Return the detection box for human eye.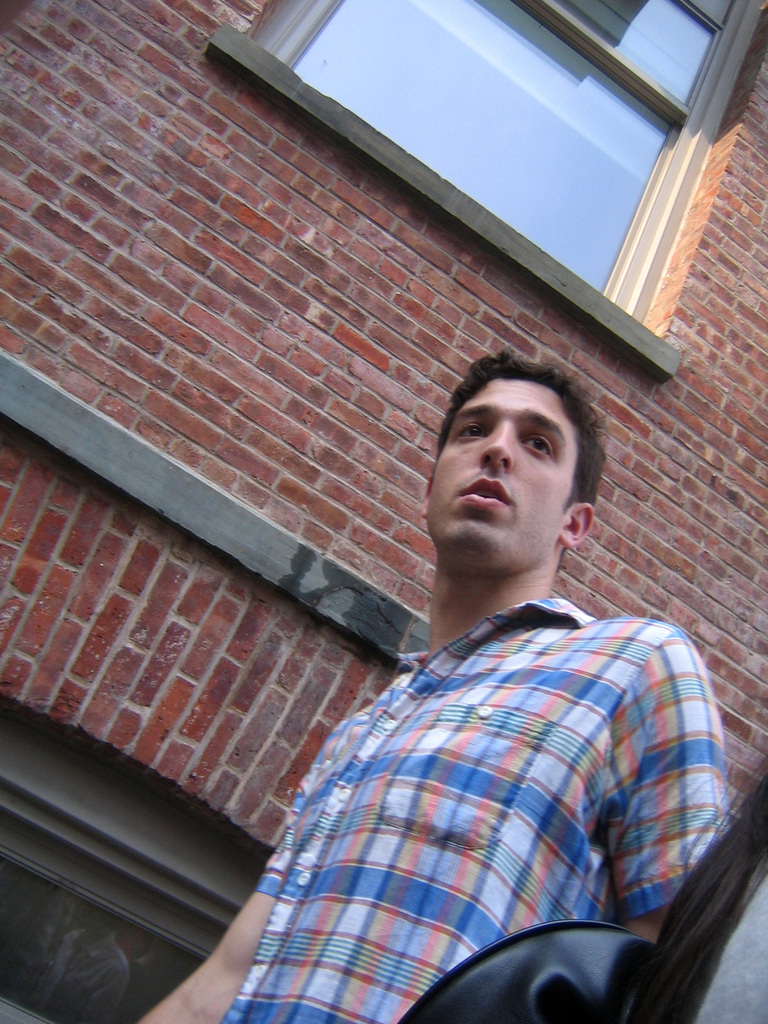
bbox=[523, 429, 554, 459].
